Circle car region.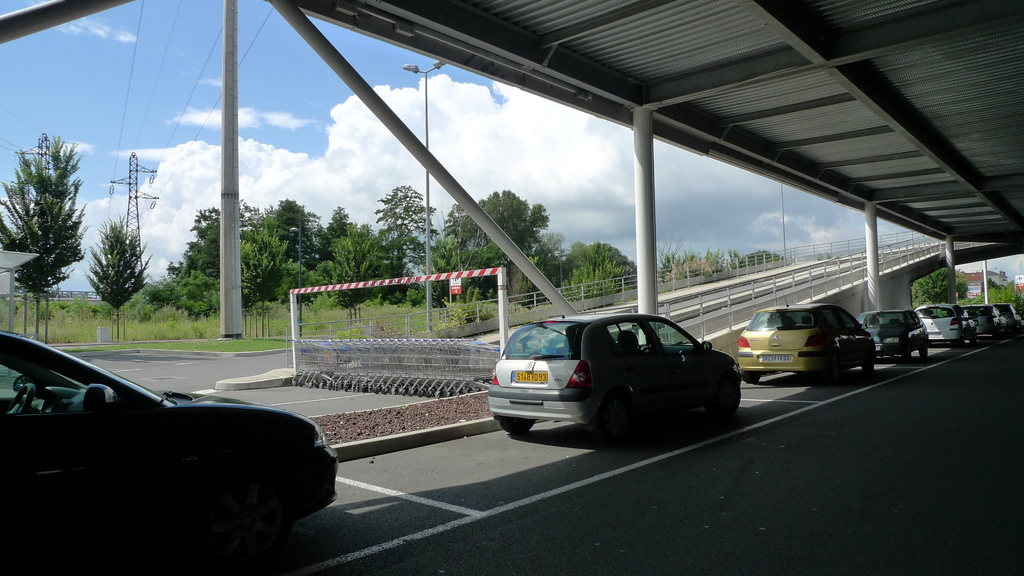
Region: 739 305 873 380.
